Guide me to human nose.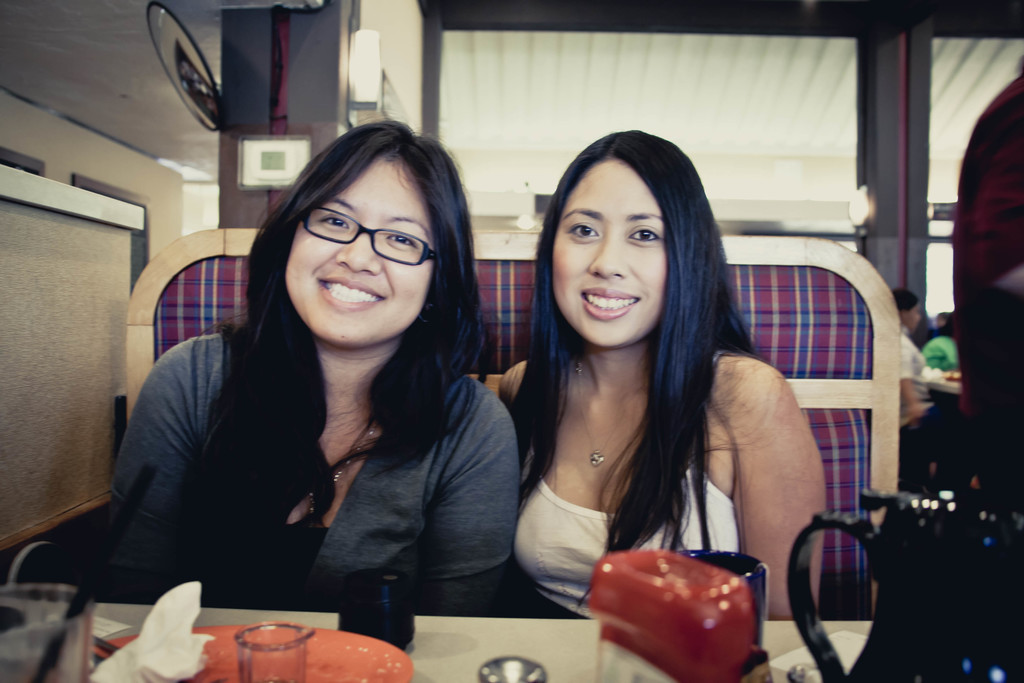
Guidance: box=[588, 233, 627, 279].
